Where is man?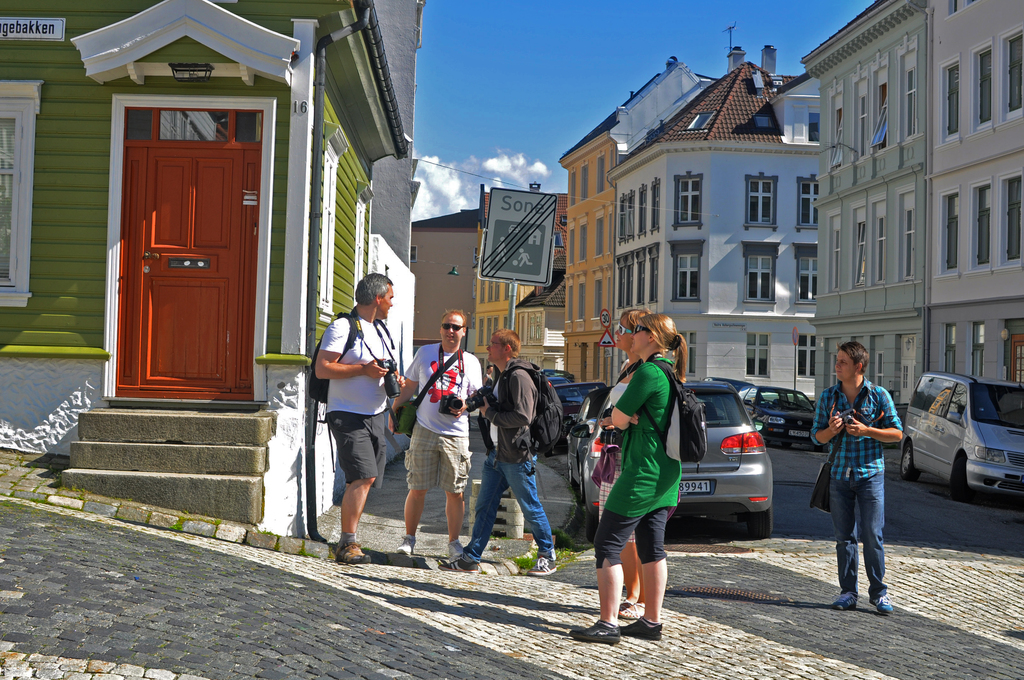
box=[312, 274, 403, 569].
